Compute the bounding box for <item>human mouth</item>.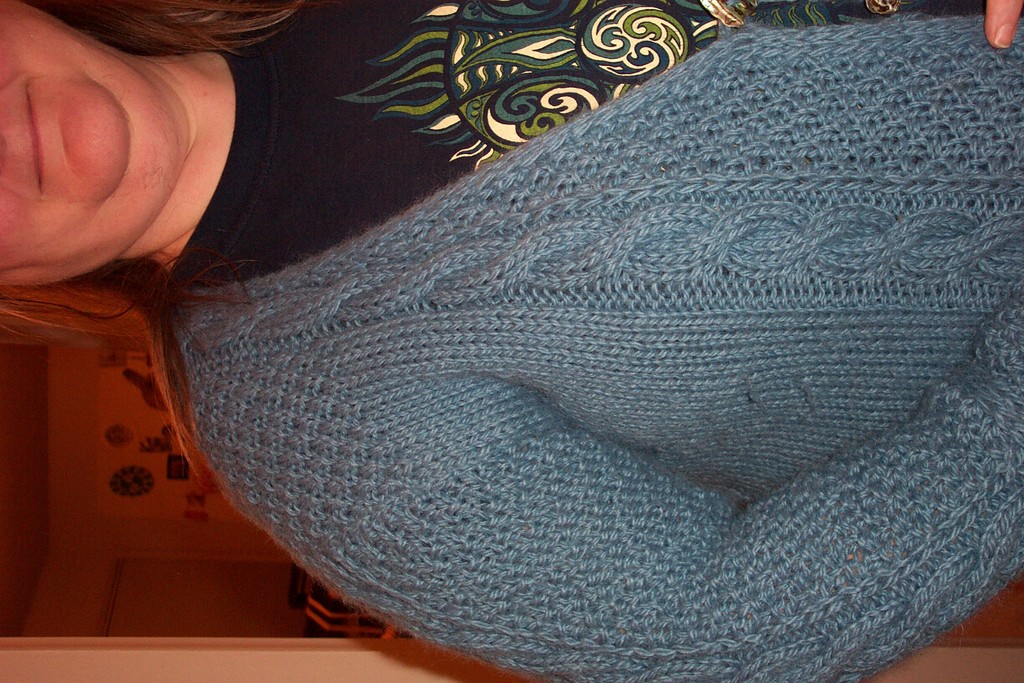
select_region(19, 79, 45, 194).
